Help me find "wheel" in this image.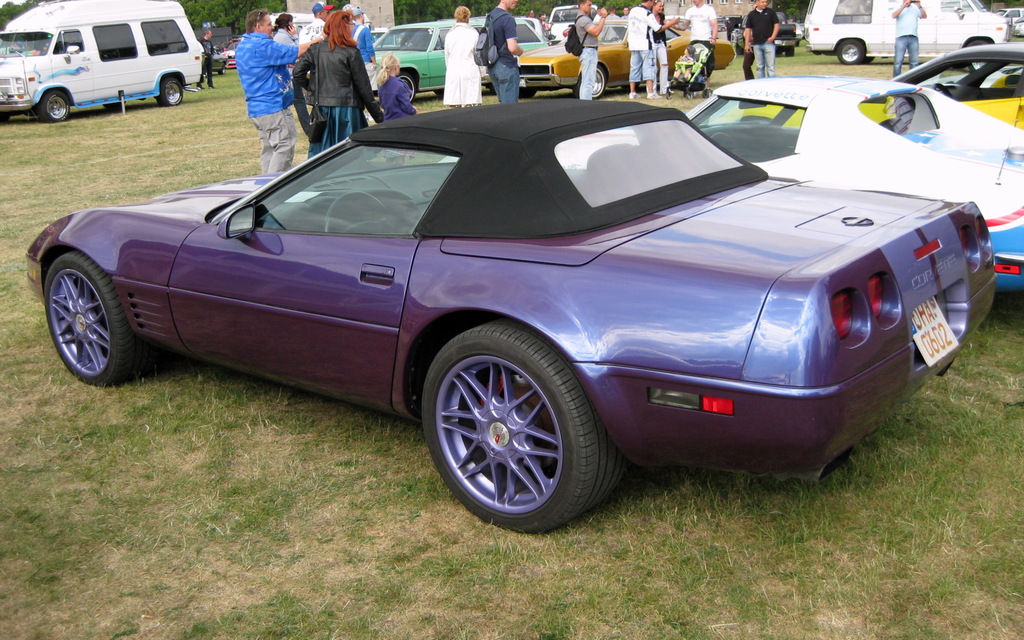
Found it: [left=33, top=90, right=72, bottom=125].
